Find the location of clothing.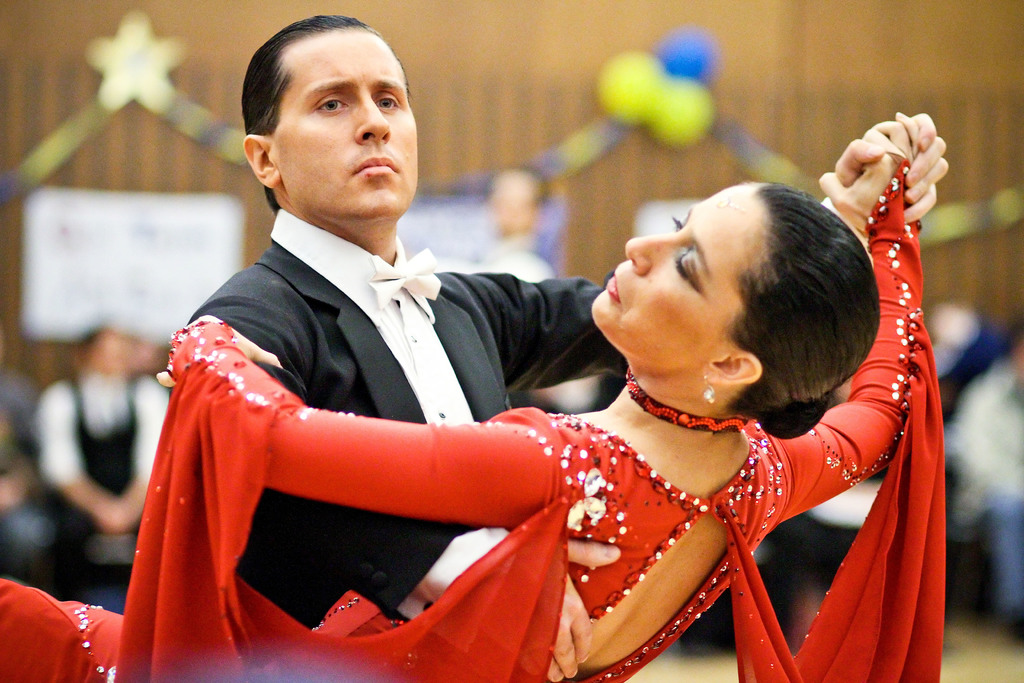
Location: pyautogui.locateOnScreen(40, 379, 175, 587).
